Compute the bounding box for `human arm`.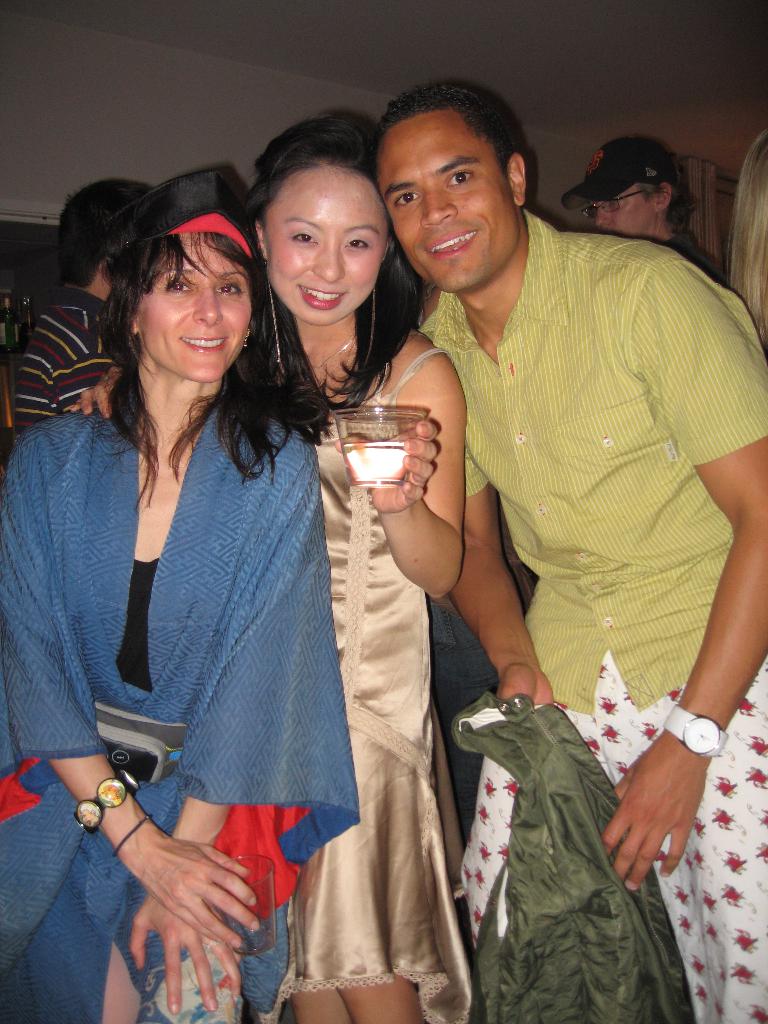
(x1=444, y1=302, x2=570, y2=722).
